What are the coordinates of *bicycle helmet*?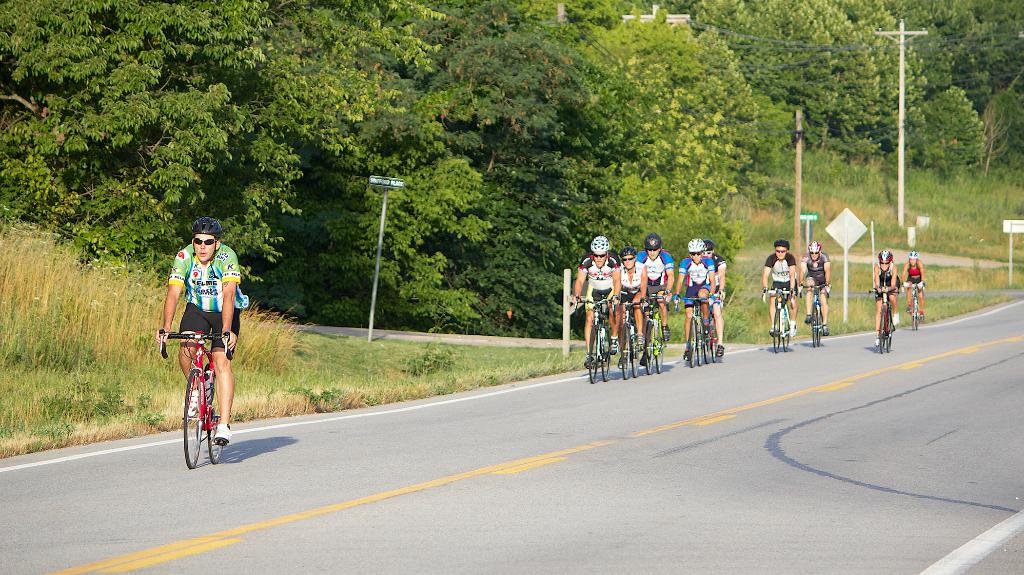
region(191, 217, 221, 264).
